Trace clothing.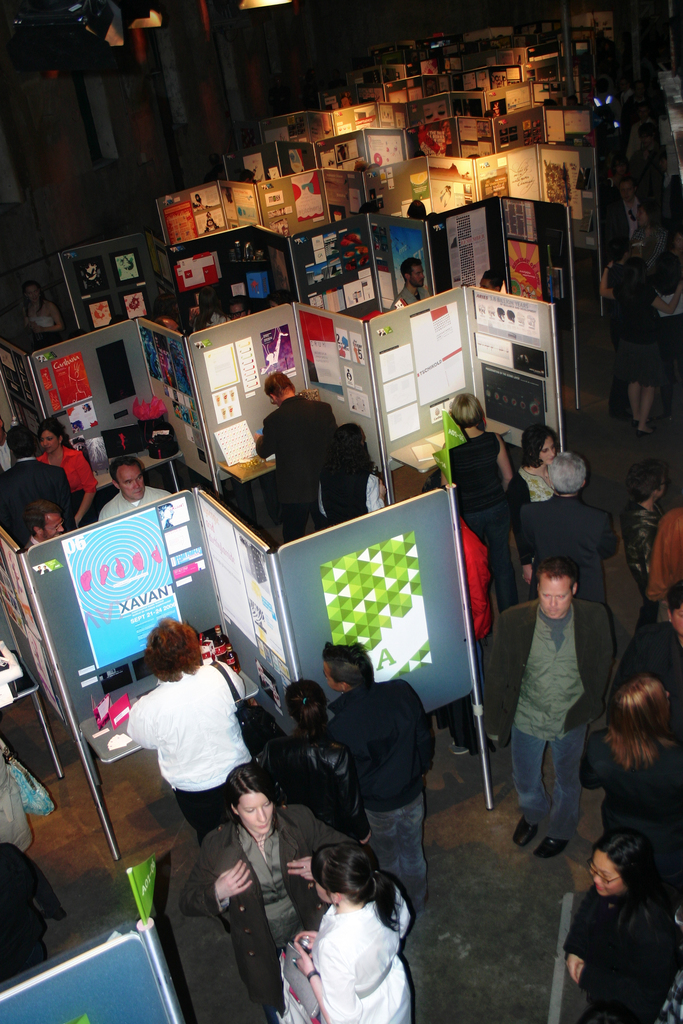
Traced to x1=639, y1=500, x2=682, y2=633.
